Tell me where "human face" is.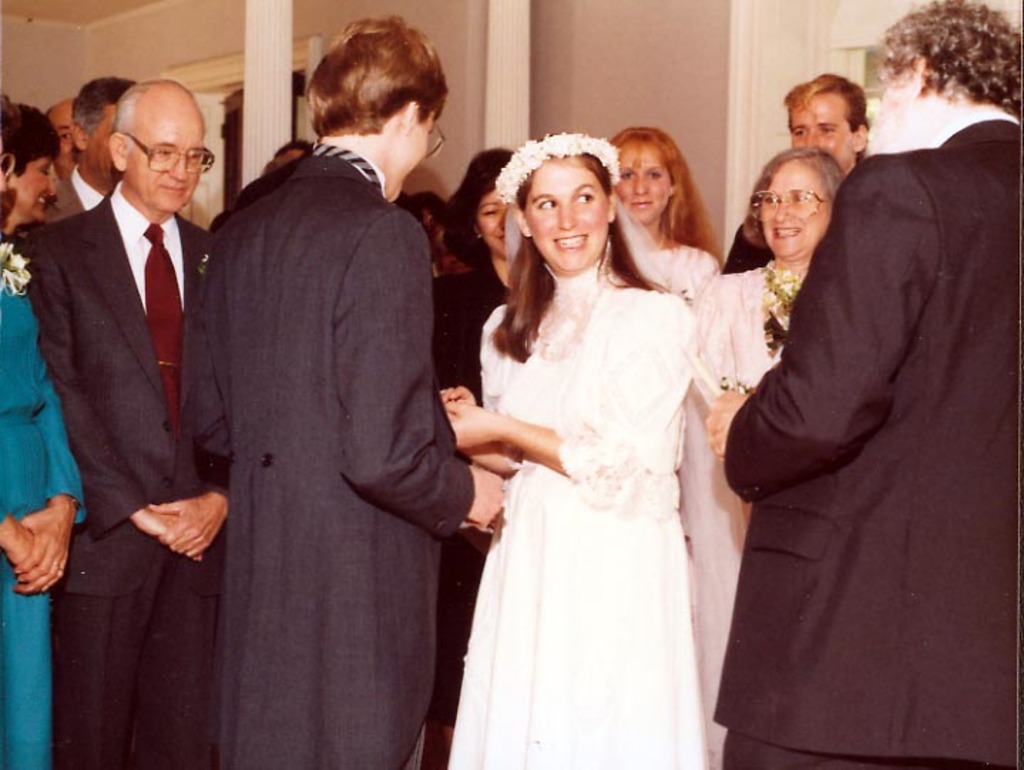
"human face" is at {"x1": 127, "y1": 114, "x2": 205, "y2": 213}.
